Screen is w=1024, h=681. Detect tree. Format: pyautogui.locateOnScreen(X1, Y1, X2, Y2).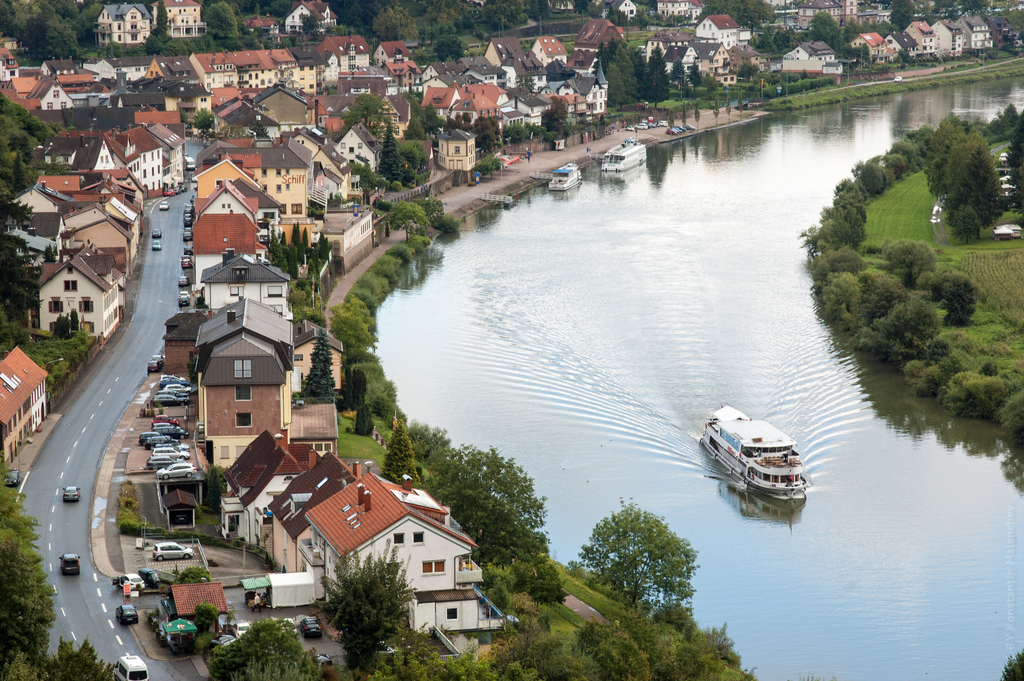
pyautogui.locateOnScreen(388, 197, 430, 245).
